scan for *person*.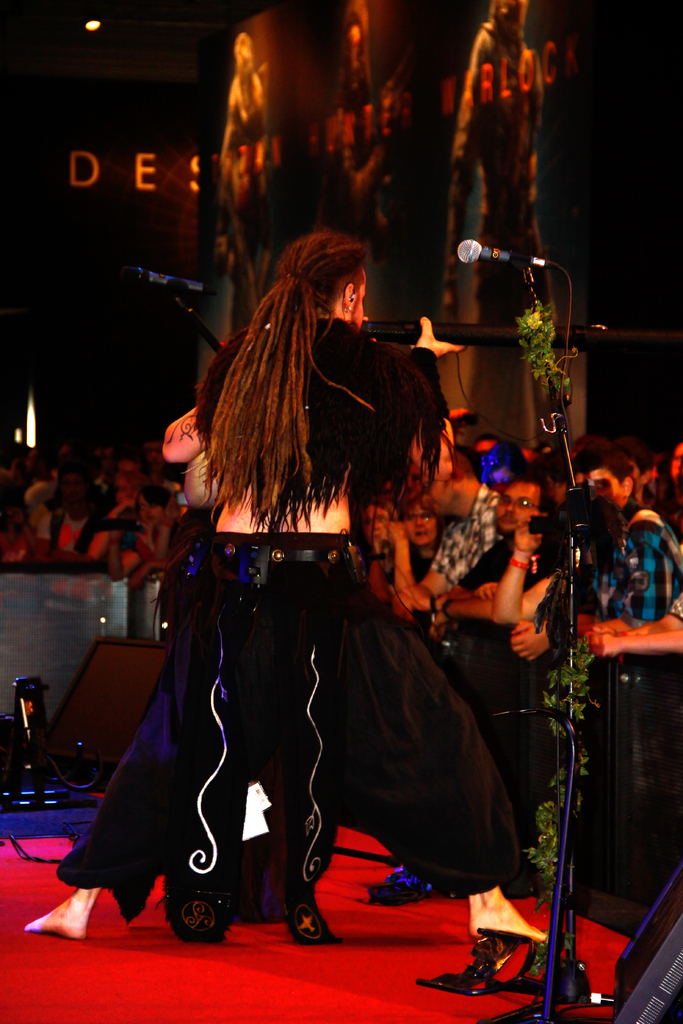
Scan result: 27 260 554 940.
